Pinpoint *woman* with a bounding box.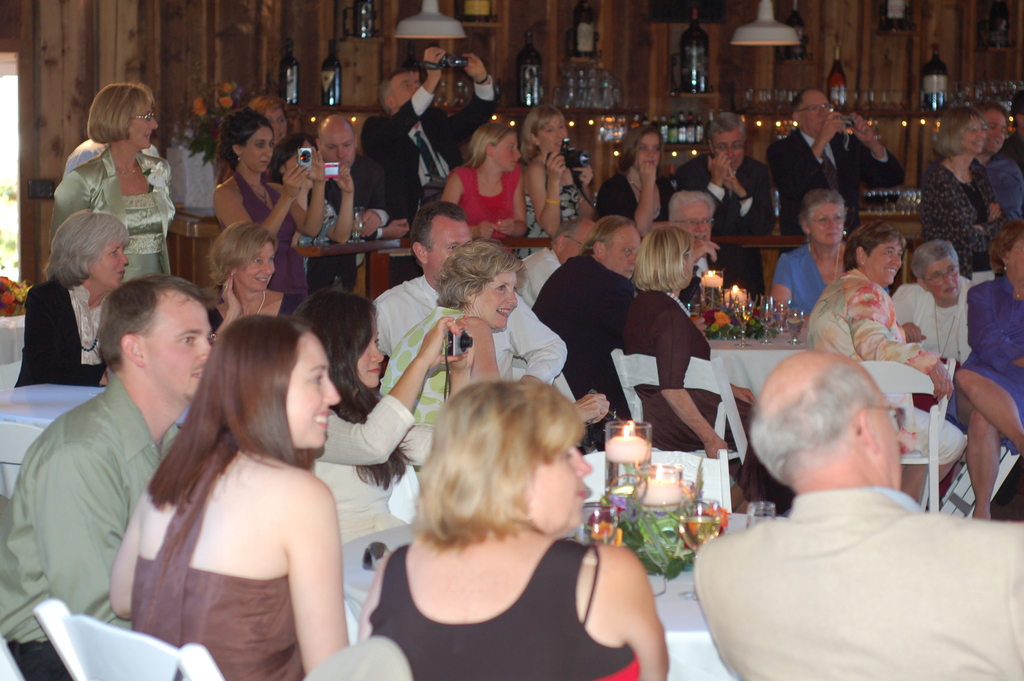
Rect(114, 284, 374, 679).
